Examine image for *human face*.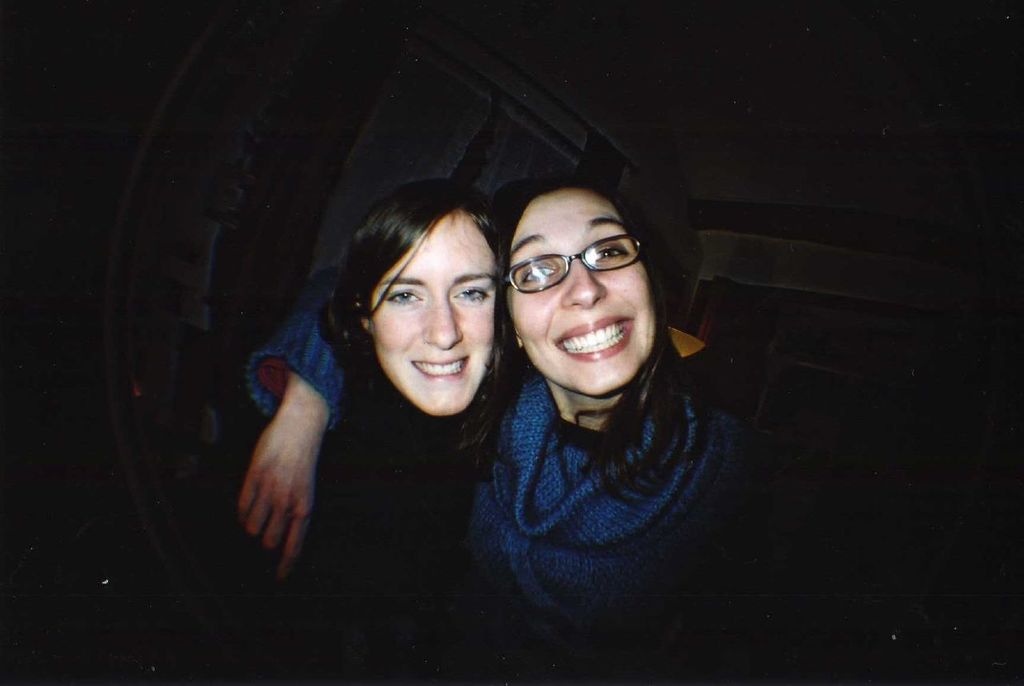
Examination result: [373, 215, 495, 416].
